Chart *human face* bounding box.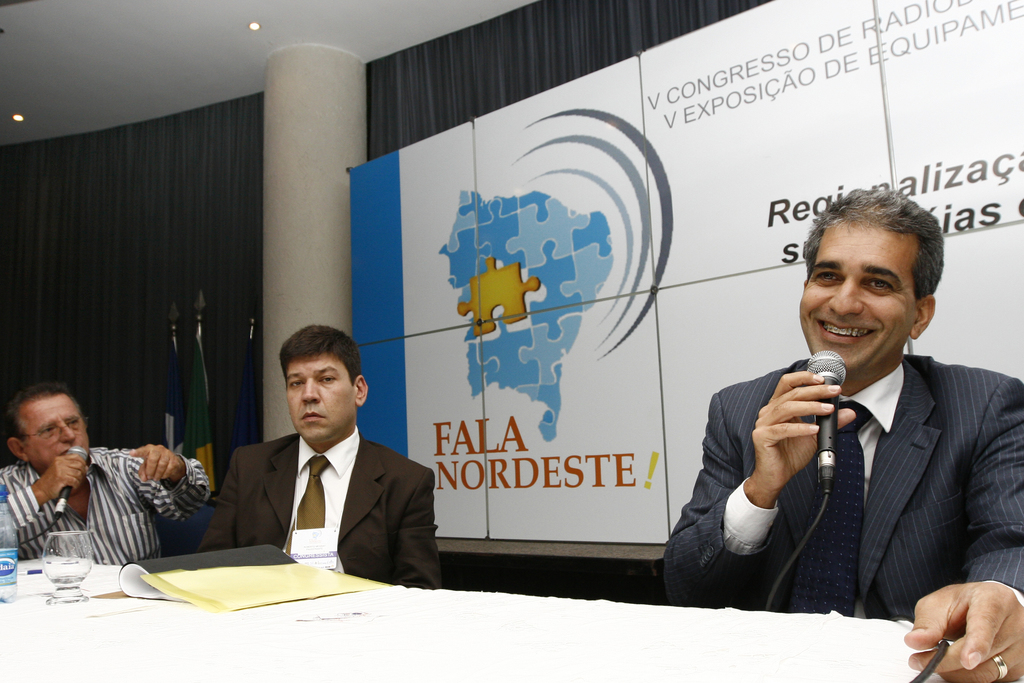
Charted: crop(19, 394, 89, 484).
